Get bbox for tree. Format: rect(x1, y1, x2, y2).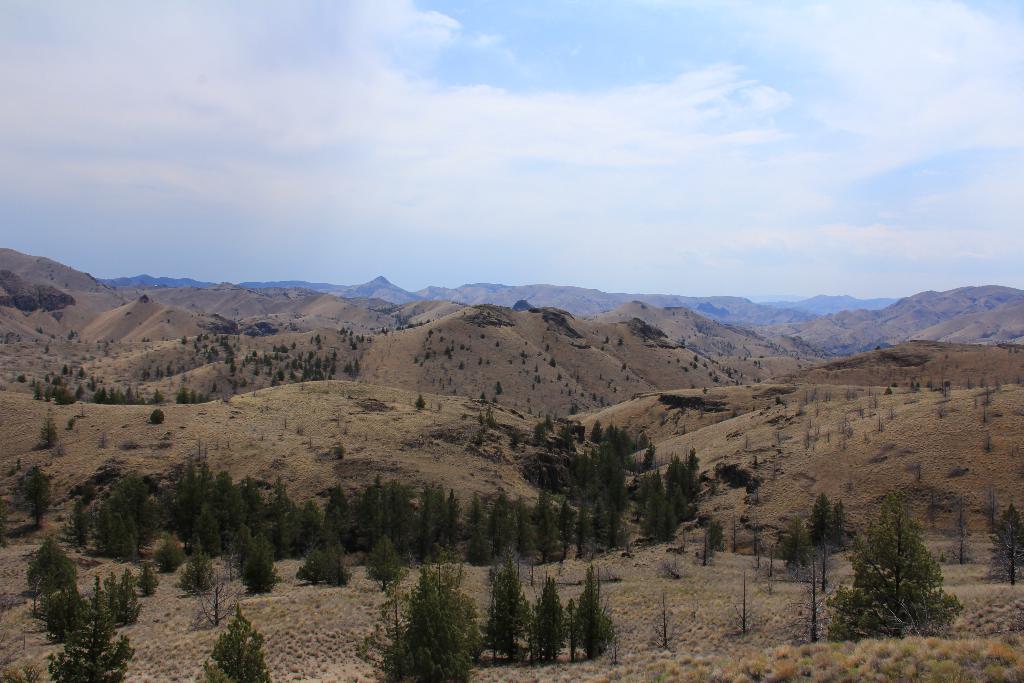
rect(31, 538, 165, 635).
